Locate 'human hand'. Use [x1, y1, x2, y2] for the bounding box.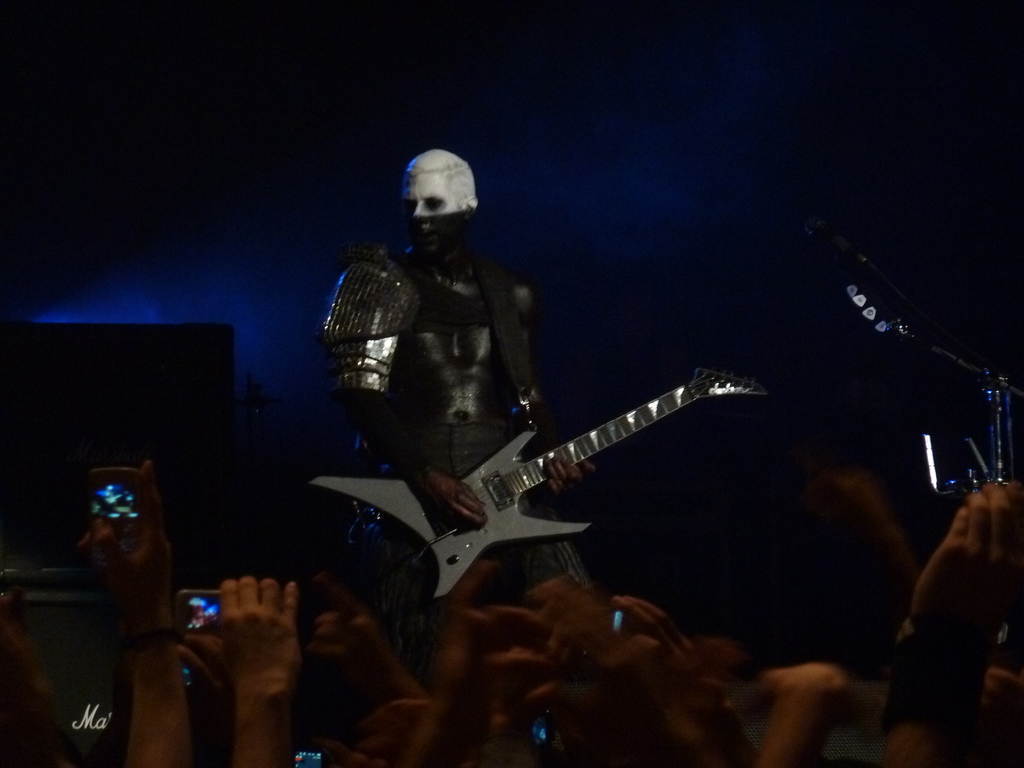
[442, 559, 494, 675].
